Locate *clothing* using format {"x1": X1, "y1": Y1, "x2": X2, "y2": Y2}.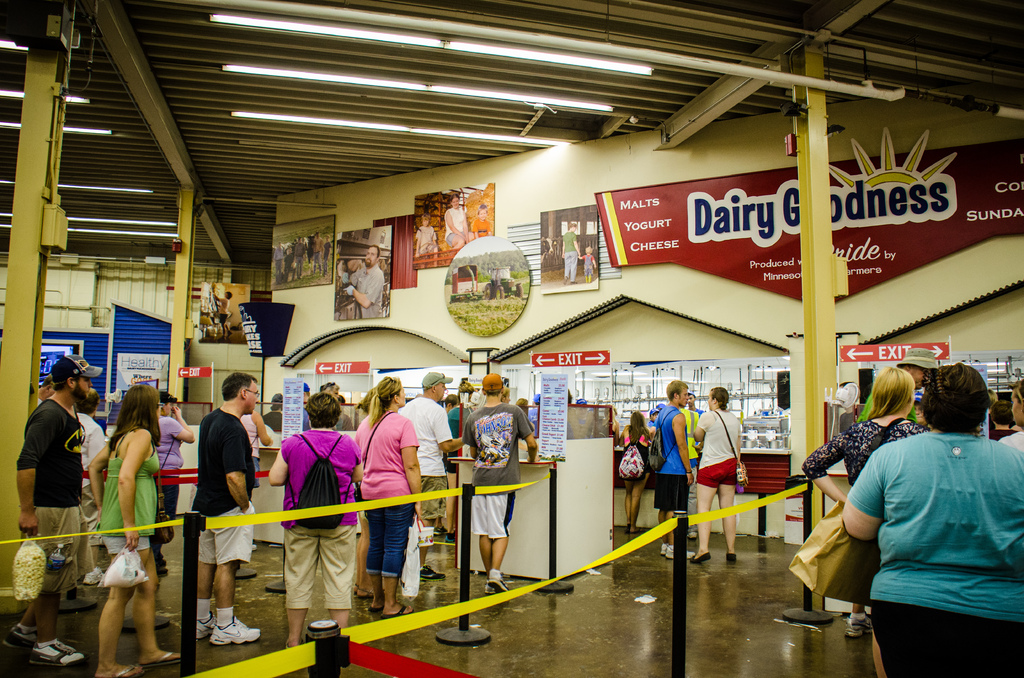
{"x1": 282, "y1": 419, "x2": 358, "y2": 613}.
